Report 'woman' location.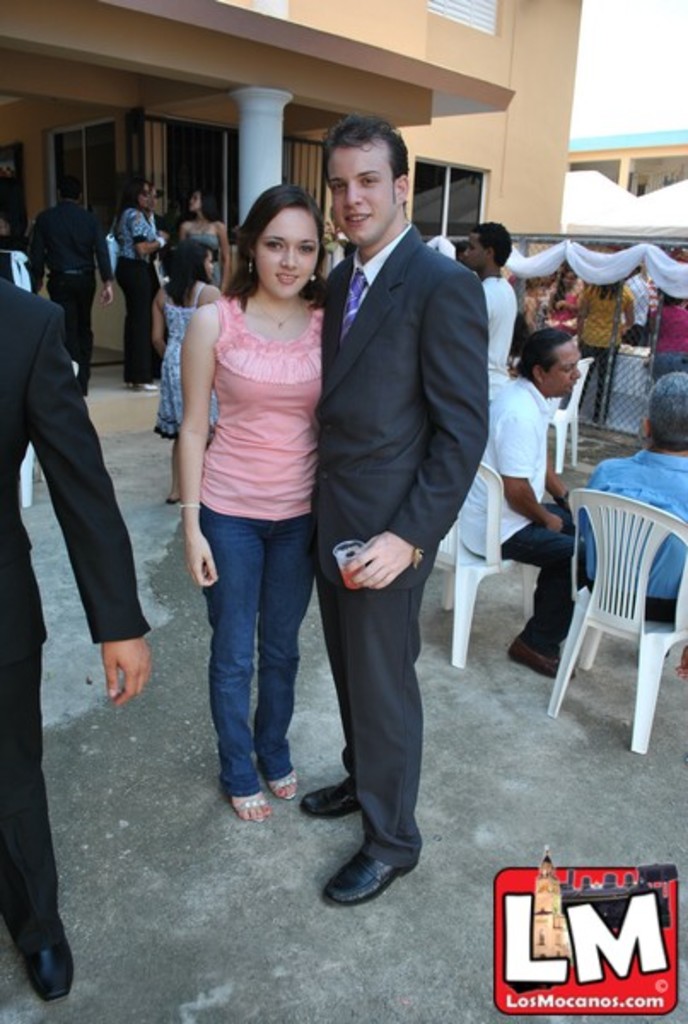
Report: Rect(178, 188, 237, 288).
